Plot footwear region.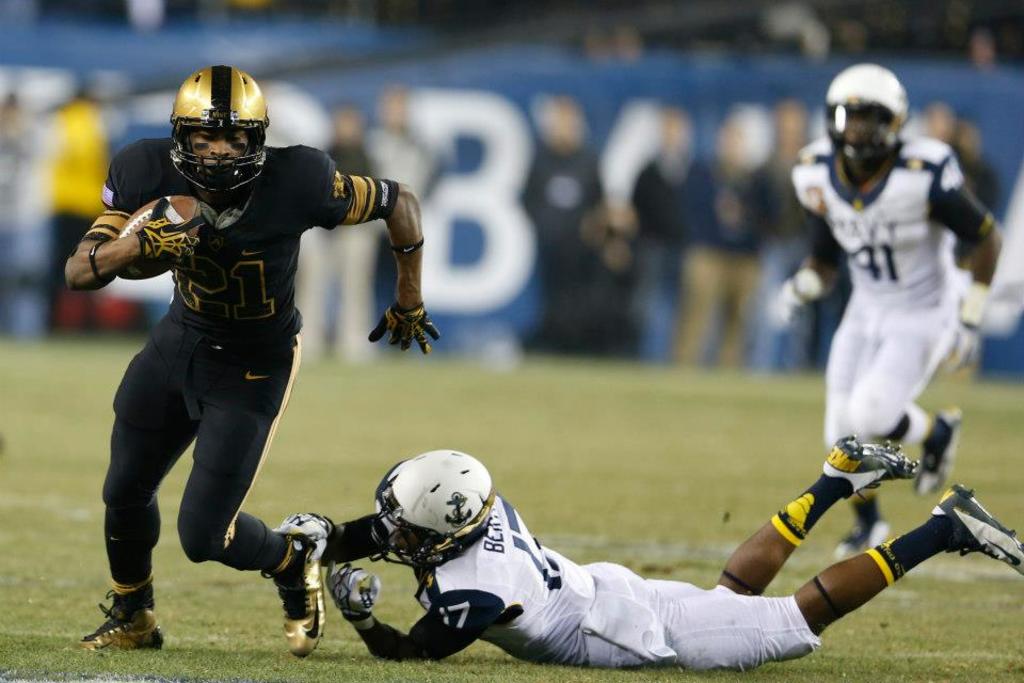
Plotted at (x1=911, y1=406, x2=960, y2=499).
